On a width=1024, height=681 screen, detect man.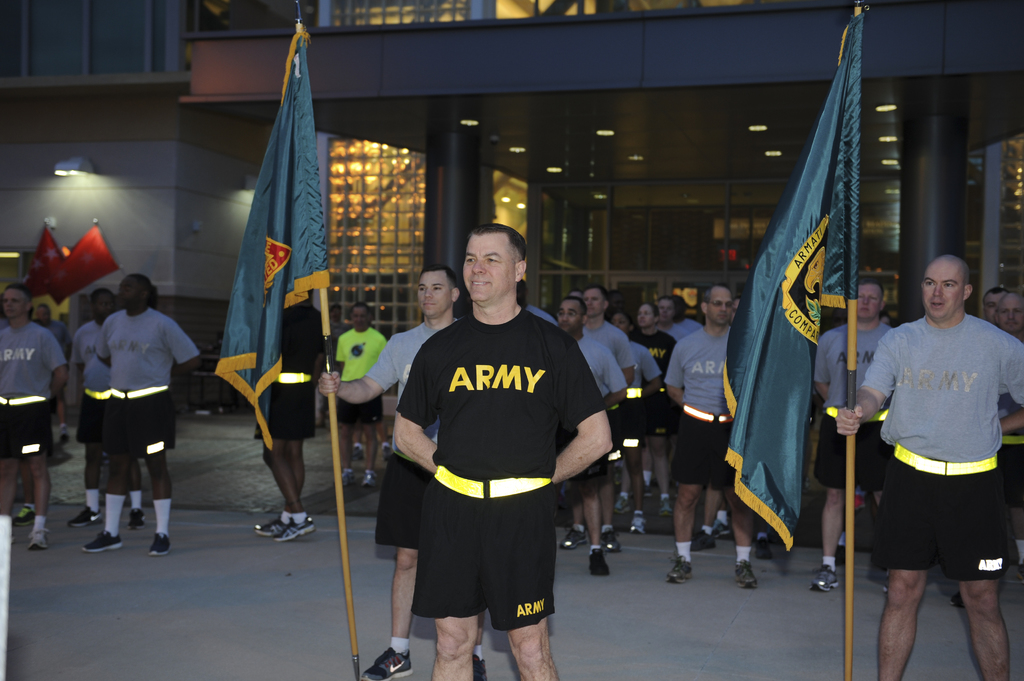
[75, 269, 215, 557].
